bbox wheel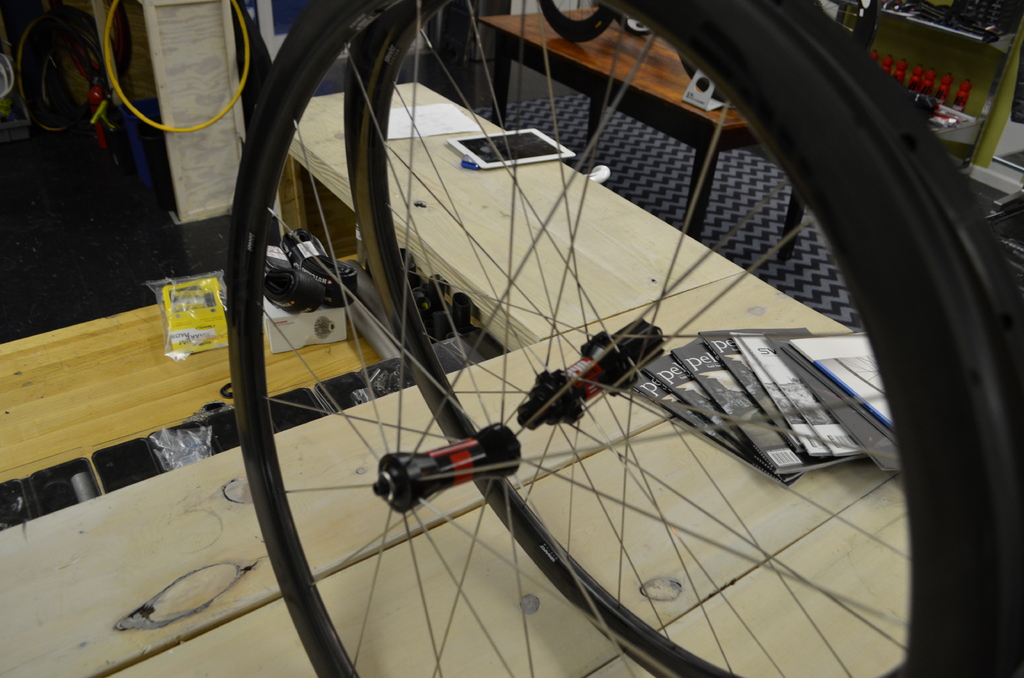
670 0 877 108
